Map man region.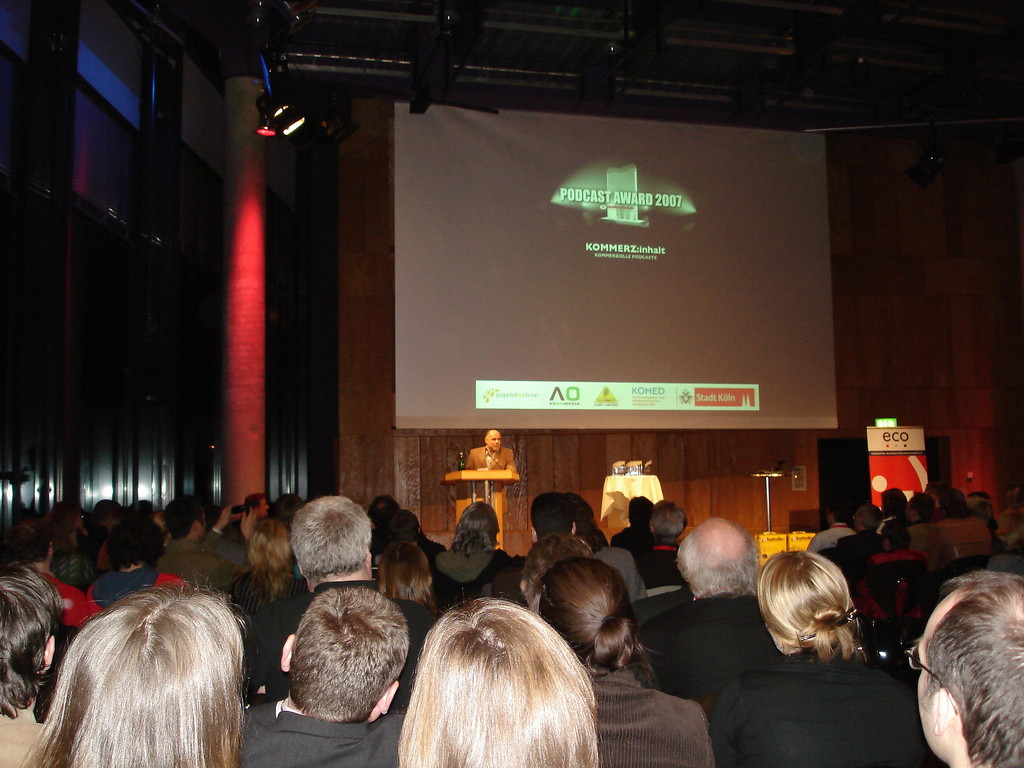
Mapped to Rect(0, 559, 65, 767).
